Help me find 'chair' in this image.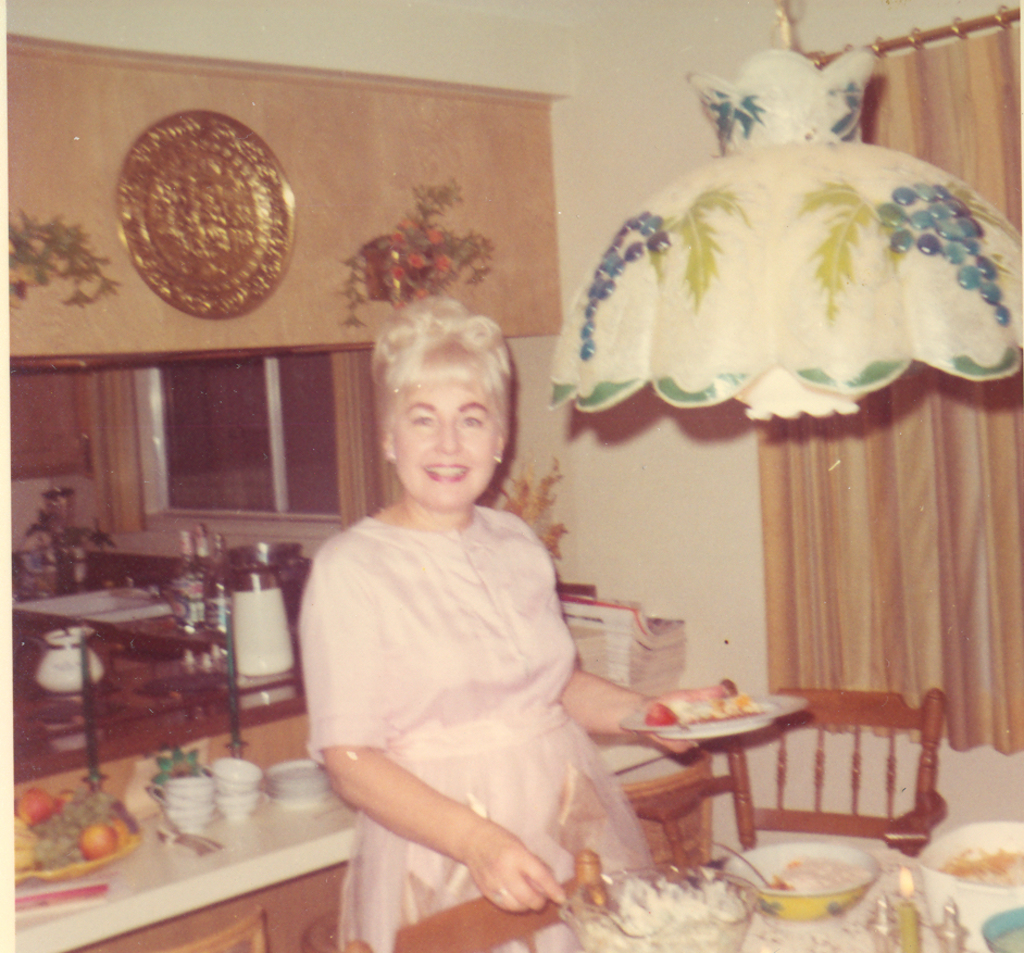
Found it: l=664, t=690, r=967, b=902.
